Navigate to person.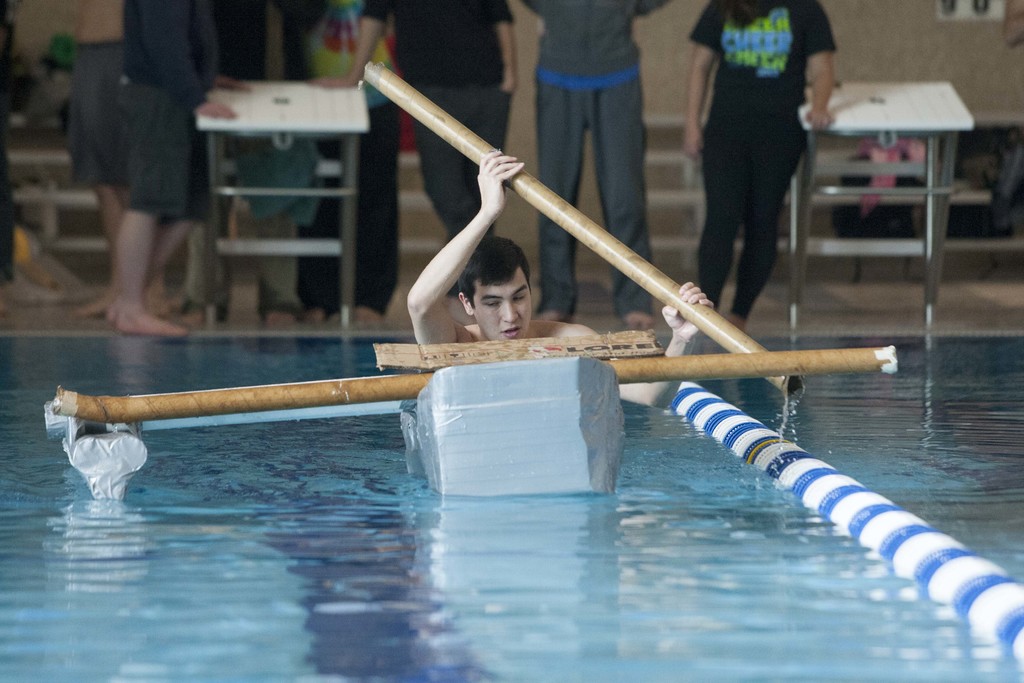
Navigation target: region(114, 0, 248, 337).
